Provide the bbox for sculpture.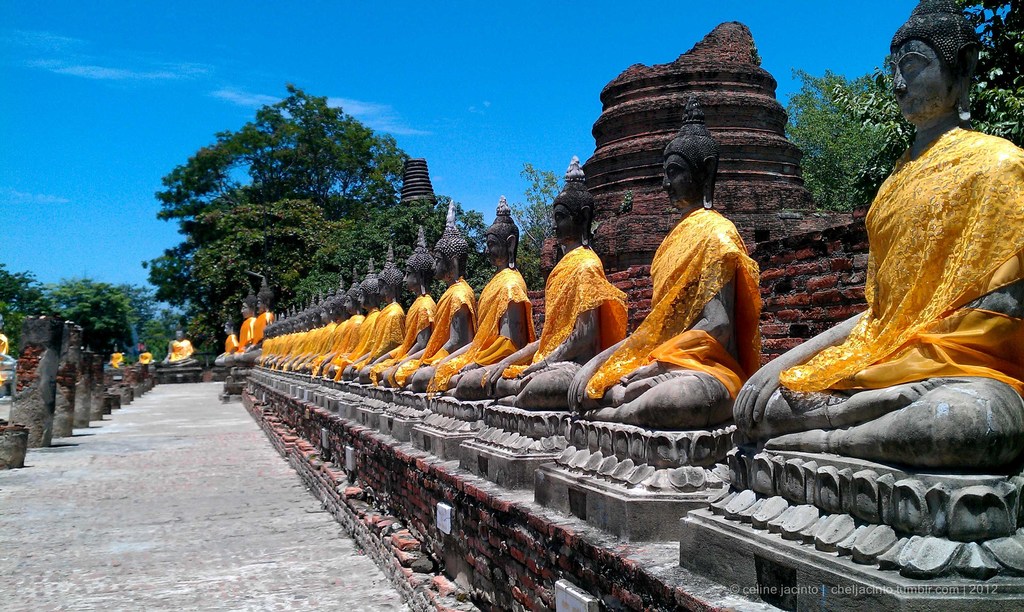
<bbox>377, 232, 433, 393</bbox>.
